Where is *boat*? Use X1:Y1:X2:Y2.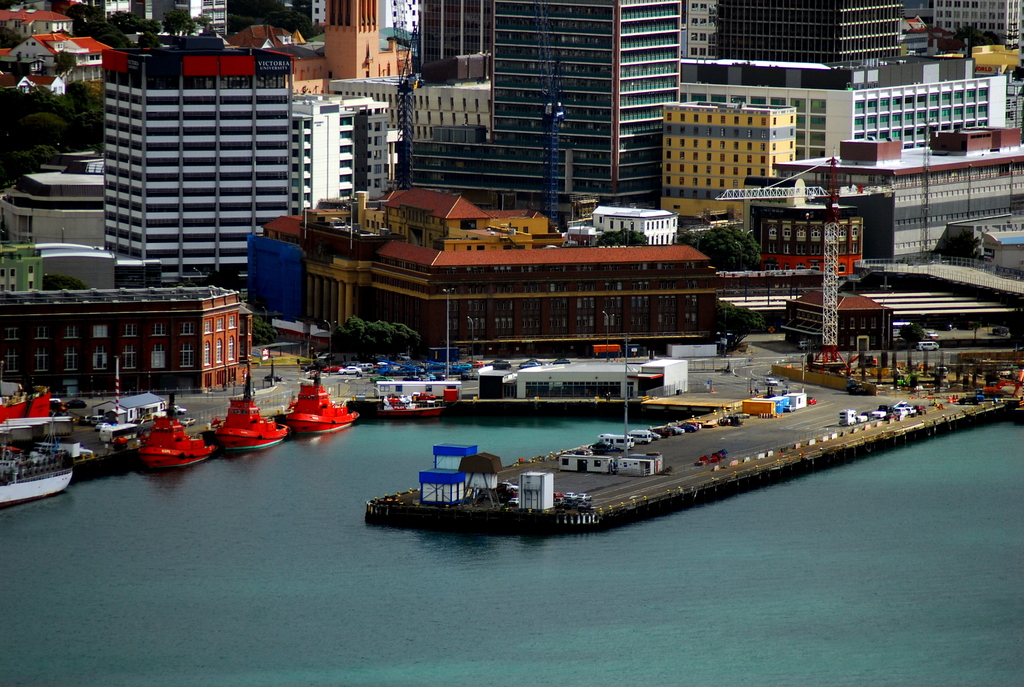
211:391:292:449.
